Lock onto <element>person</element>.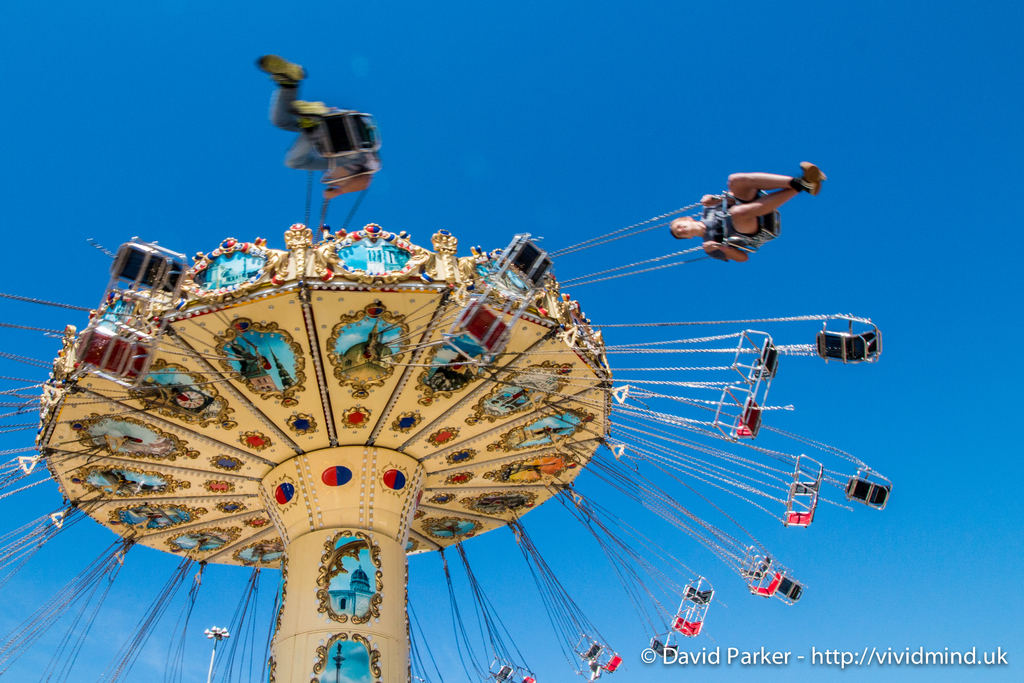
Locked: (x1=259, y1=47, x2=385, y2=199).
